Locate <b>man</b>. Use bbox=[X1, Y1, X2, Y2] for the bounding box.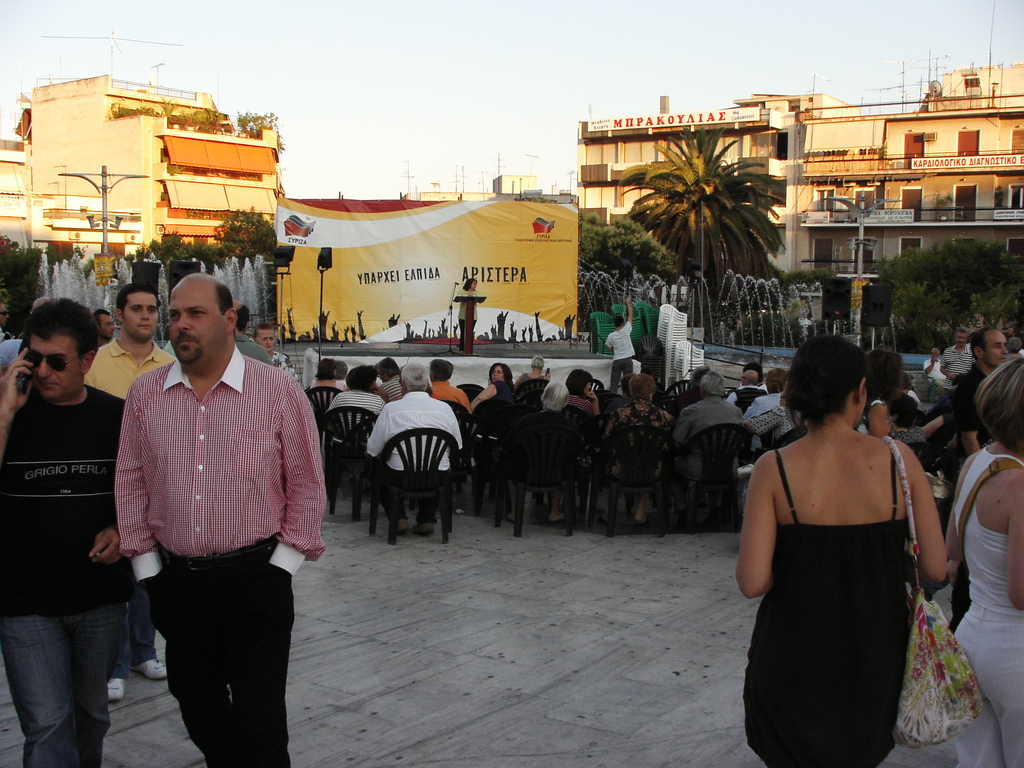
bbox=[678, 372, 746, 499].
